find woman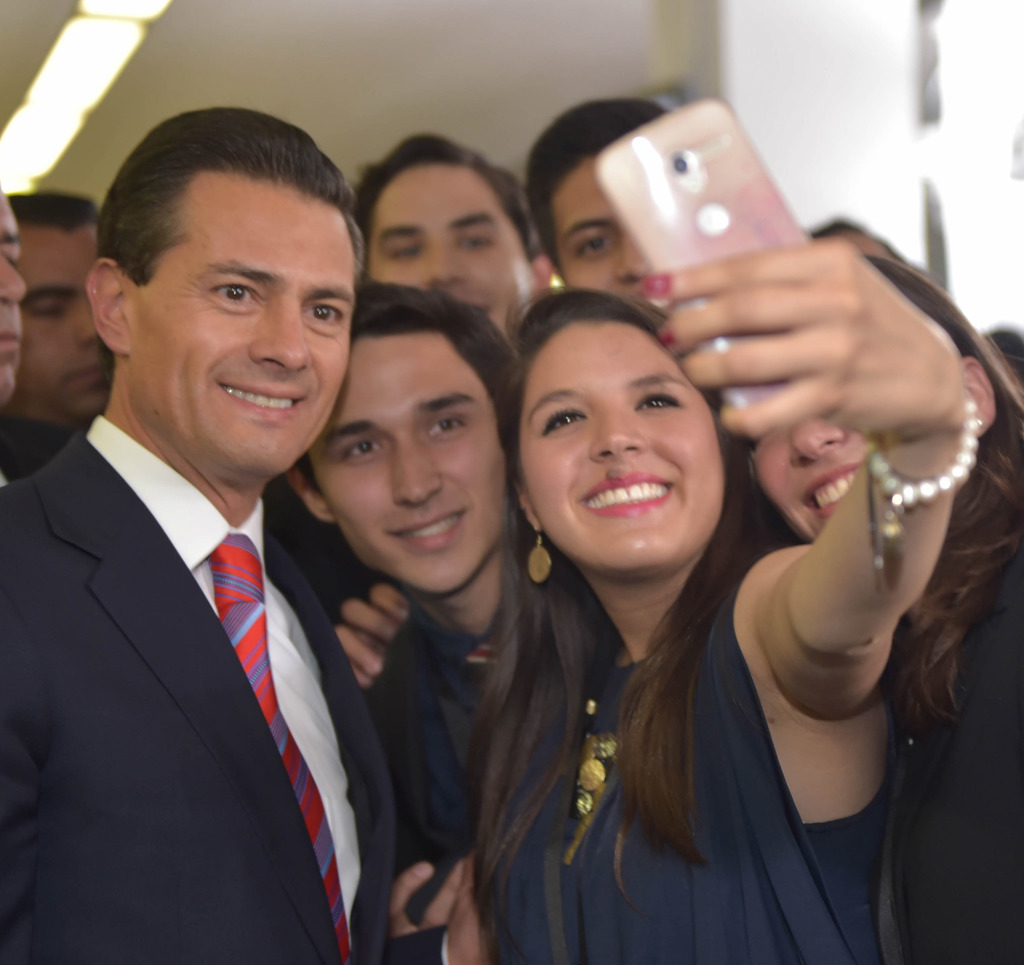
region(718, 214, 1023, 964)
